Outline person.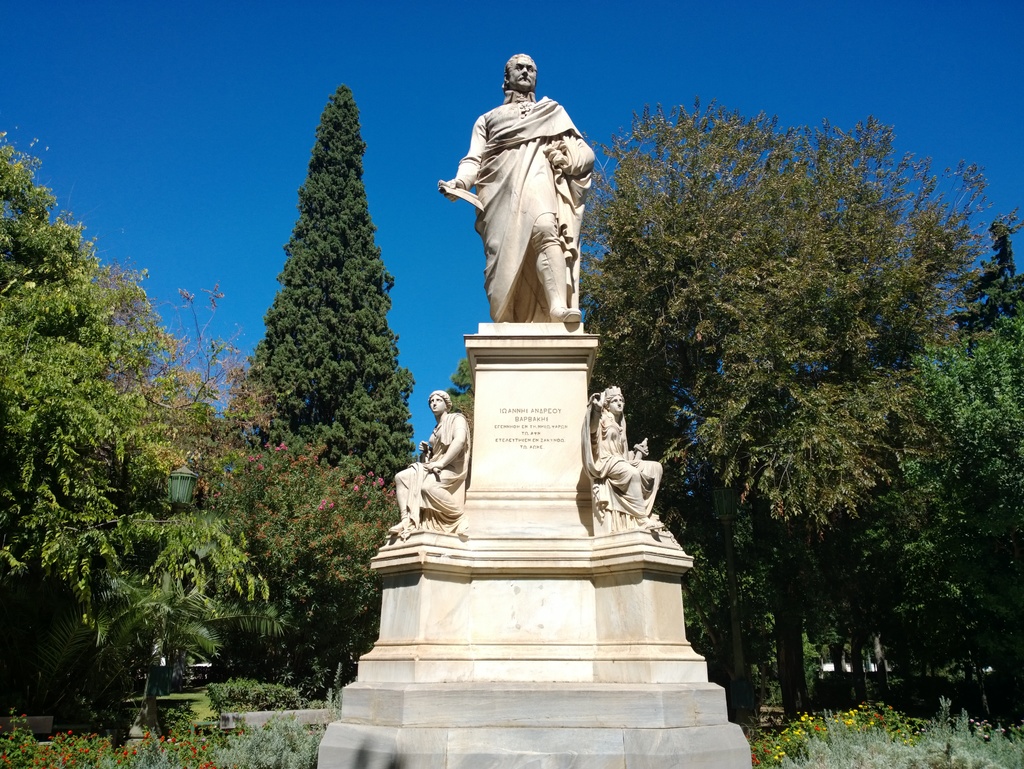
Outline: x1=385 y1=387 x2=472 y2=533.
